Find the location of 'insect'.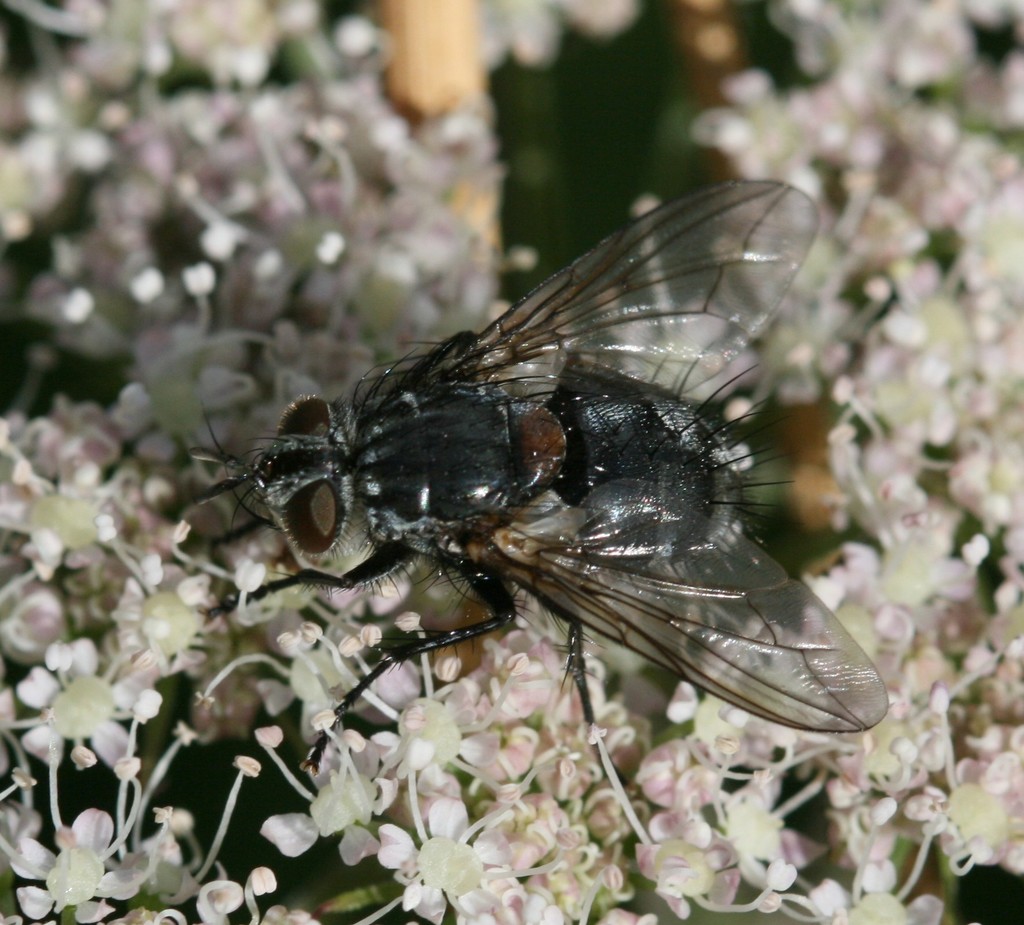
Location: x1=191, y1=181, x2=895, y2=774.
